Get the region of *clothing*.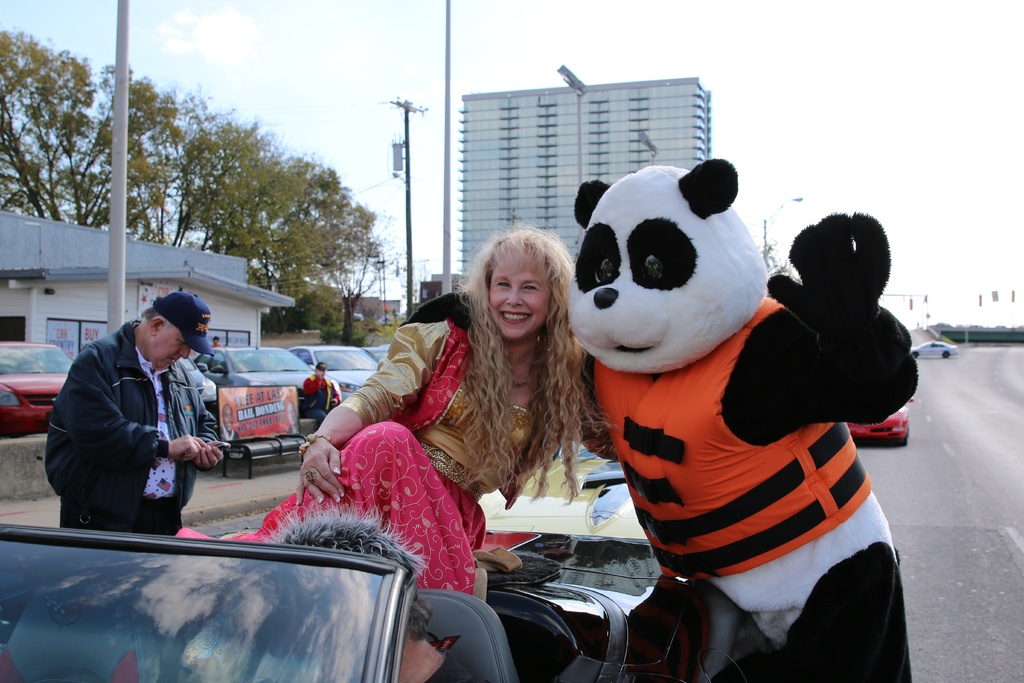
<region>244, 317, 613, 657</region>.
